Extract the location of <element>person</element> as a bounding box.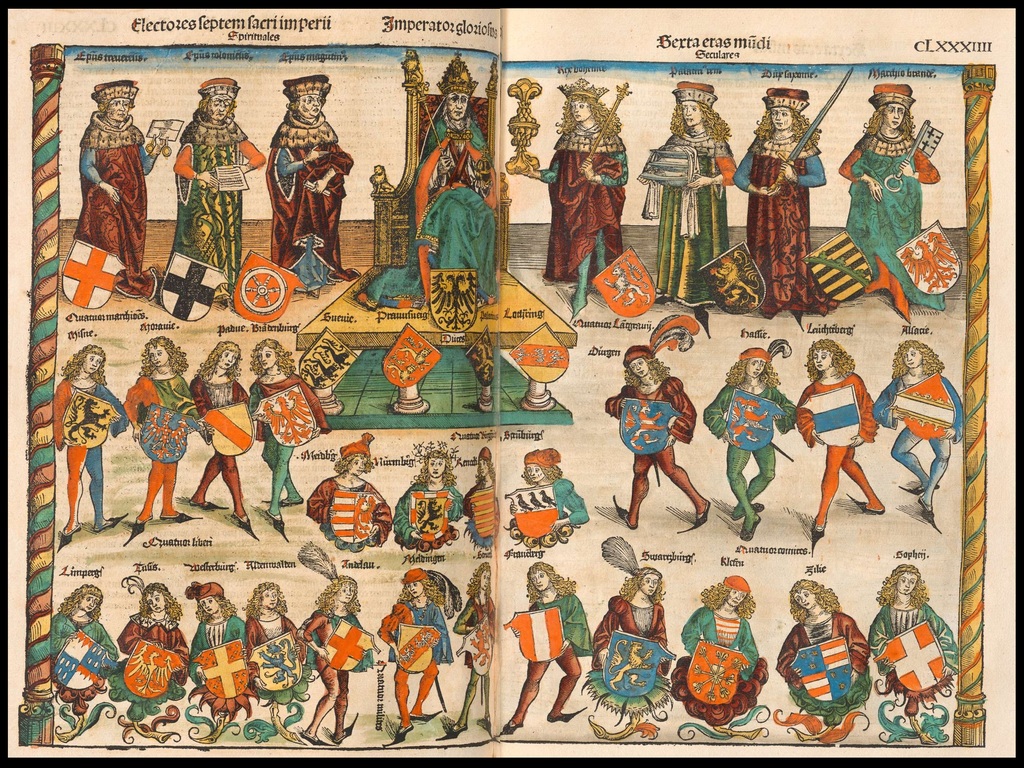
detection(50, 582, 116, 685).
